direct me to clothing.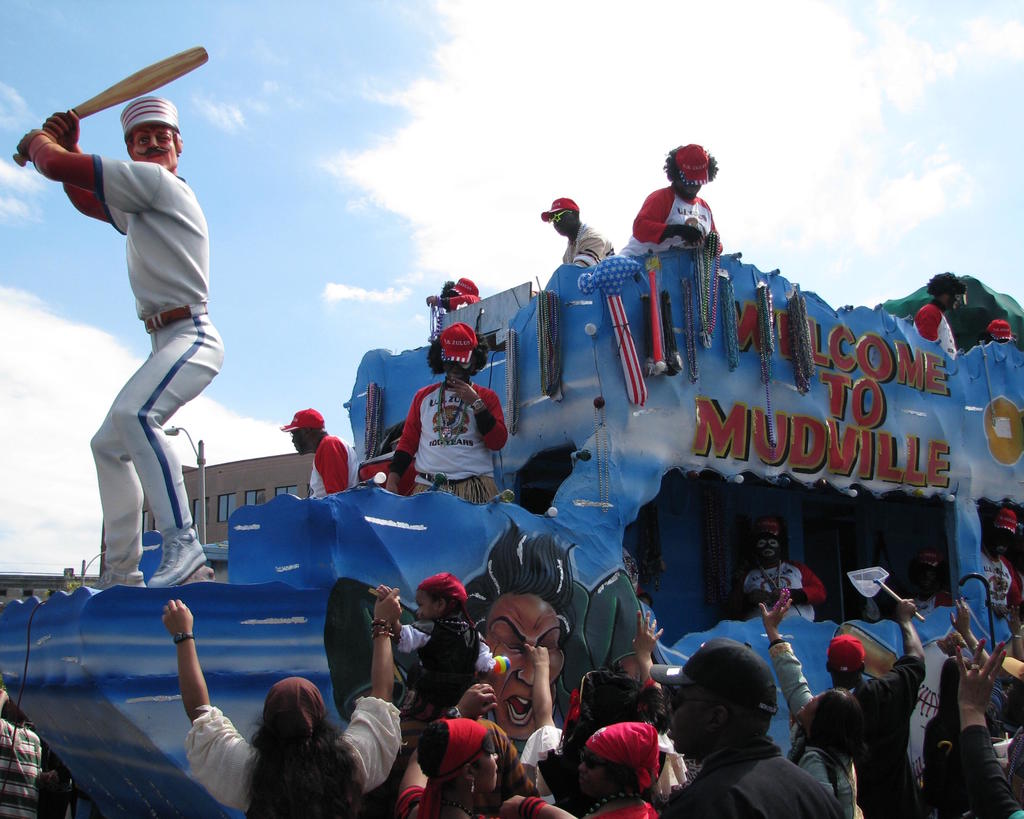
Direction: bbox(759, 636, 855, 818).
